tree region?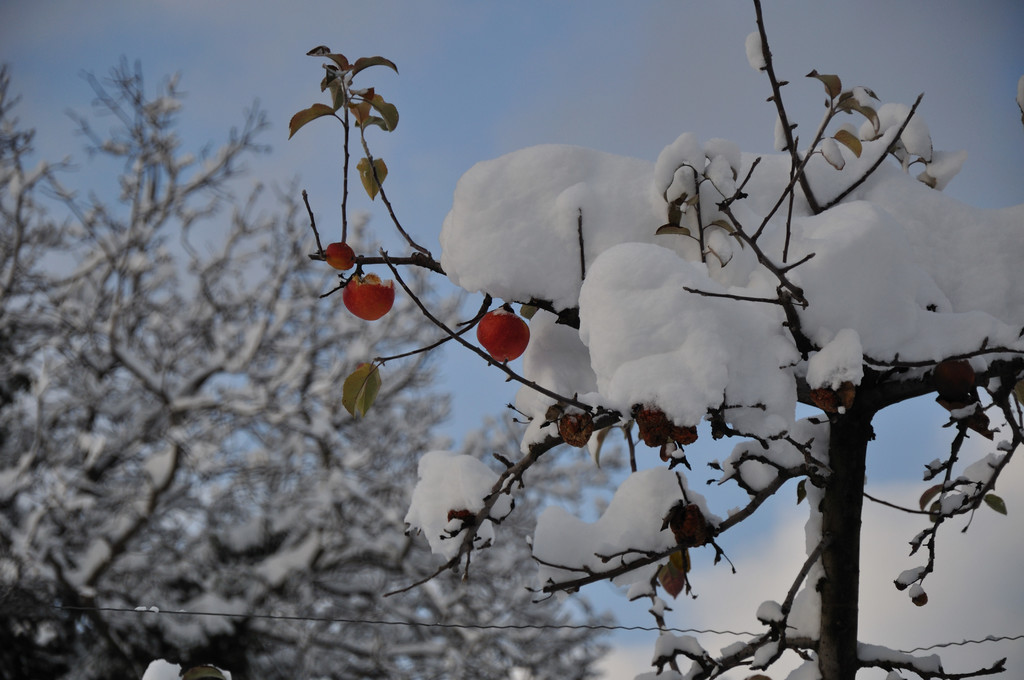
bbox(285, 0, 1023, 679)
